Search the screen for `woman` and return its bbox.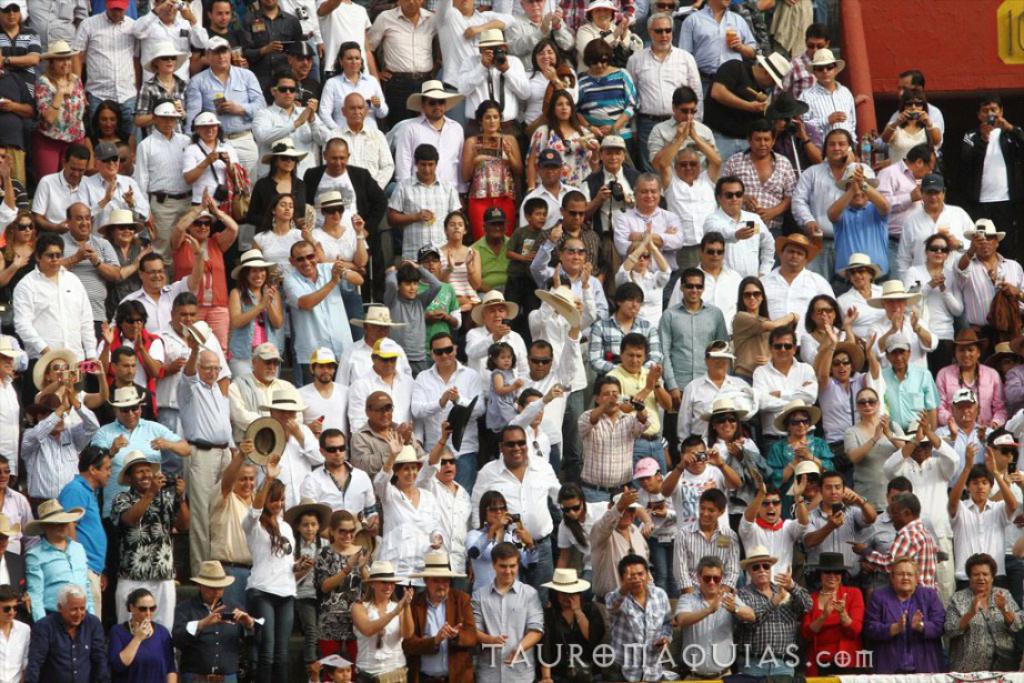
Found: [253, 191, 301, 277].
